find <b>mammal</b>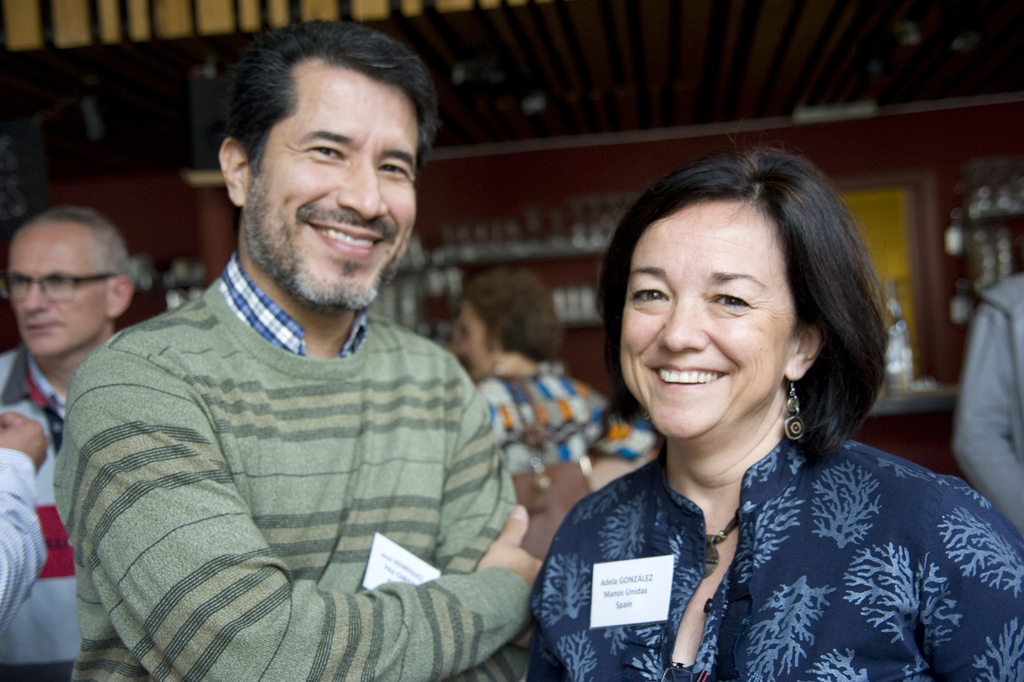
crop(0, 409, 54, 631)
